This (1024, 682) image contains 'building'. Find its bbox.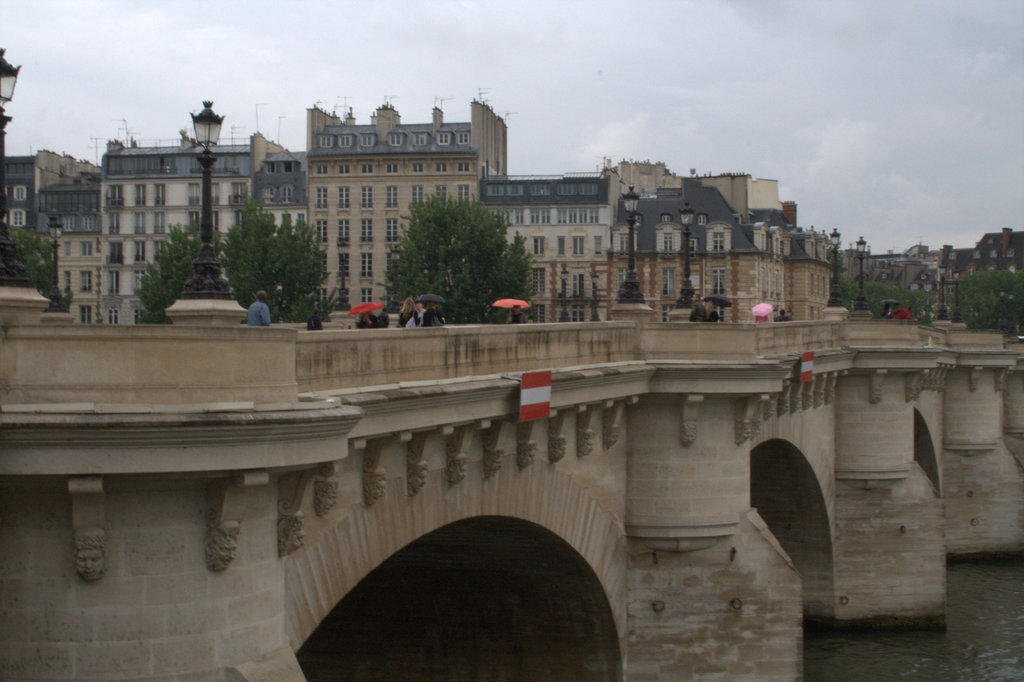
x1=474, y1=161, x2=840, y2=327.
